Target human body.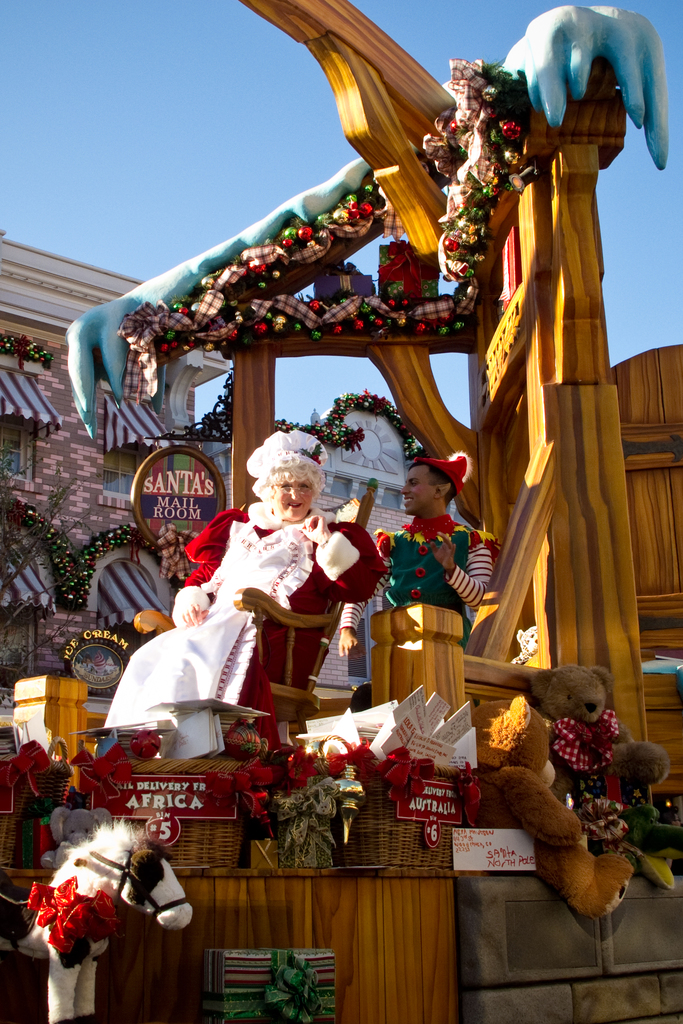
Target region: BBox(88, 502, 390, 756).
